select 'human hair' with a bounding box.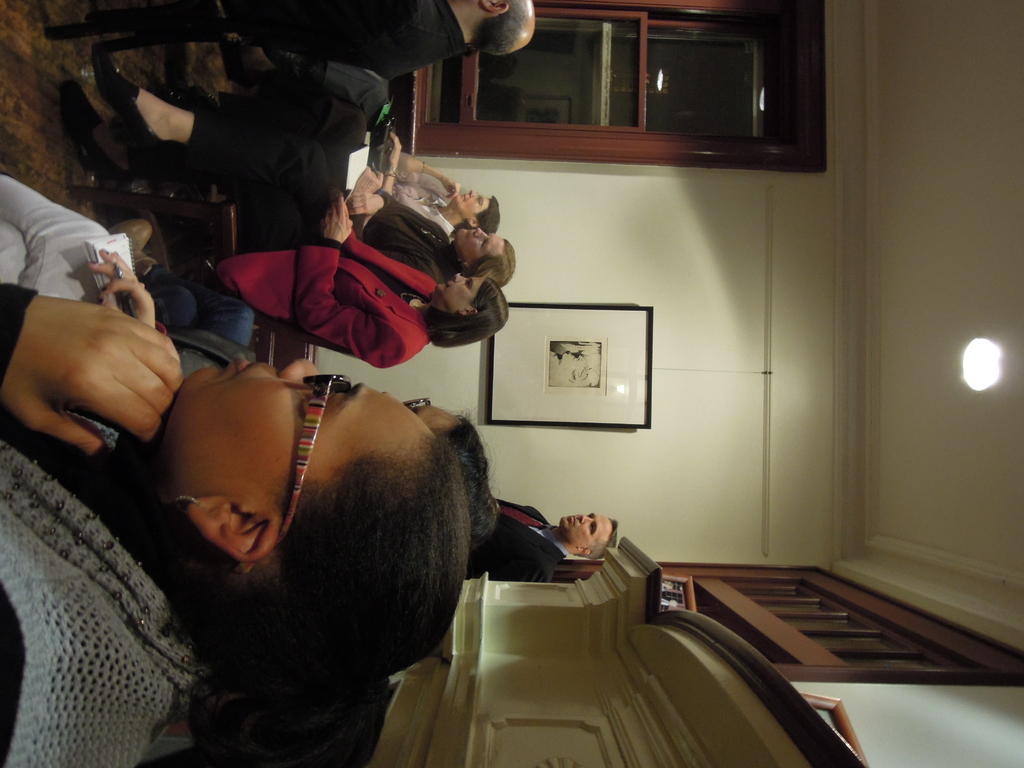
left=122, top=435, right=469, bottom=767.
